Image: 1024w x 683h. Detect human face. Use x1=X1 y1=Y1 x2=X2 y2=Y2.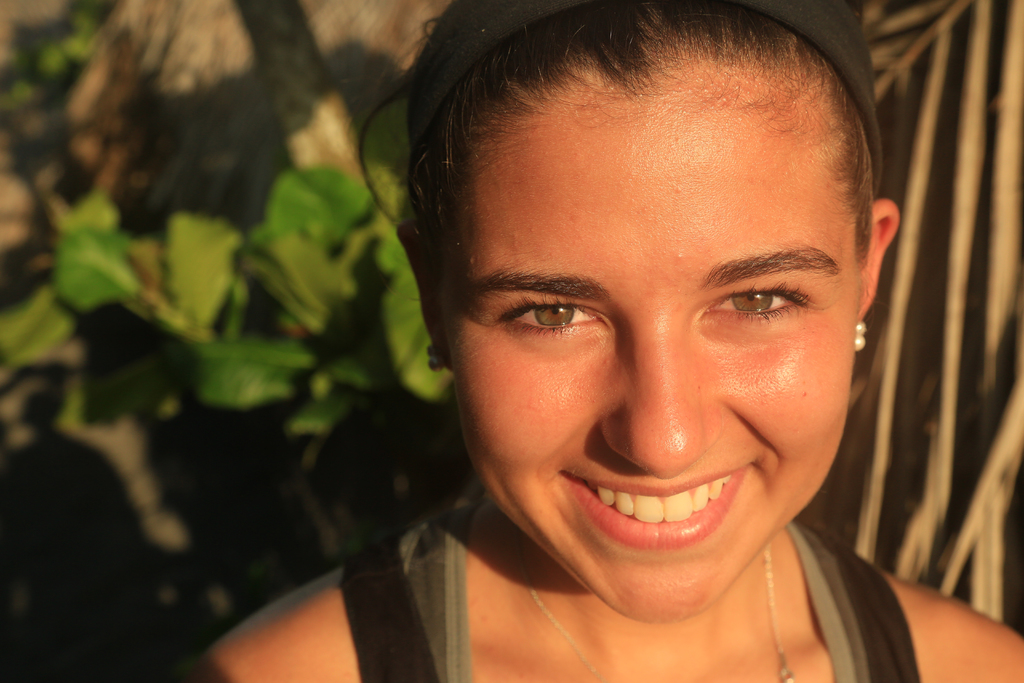
x1=457 y1=85 x2=861 y2=623.
